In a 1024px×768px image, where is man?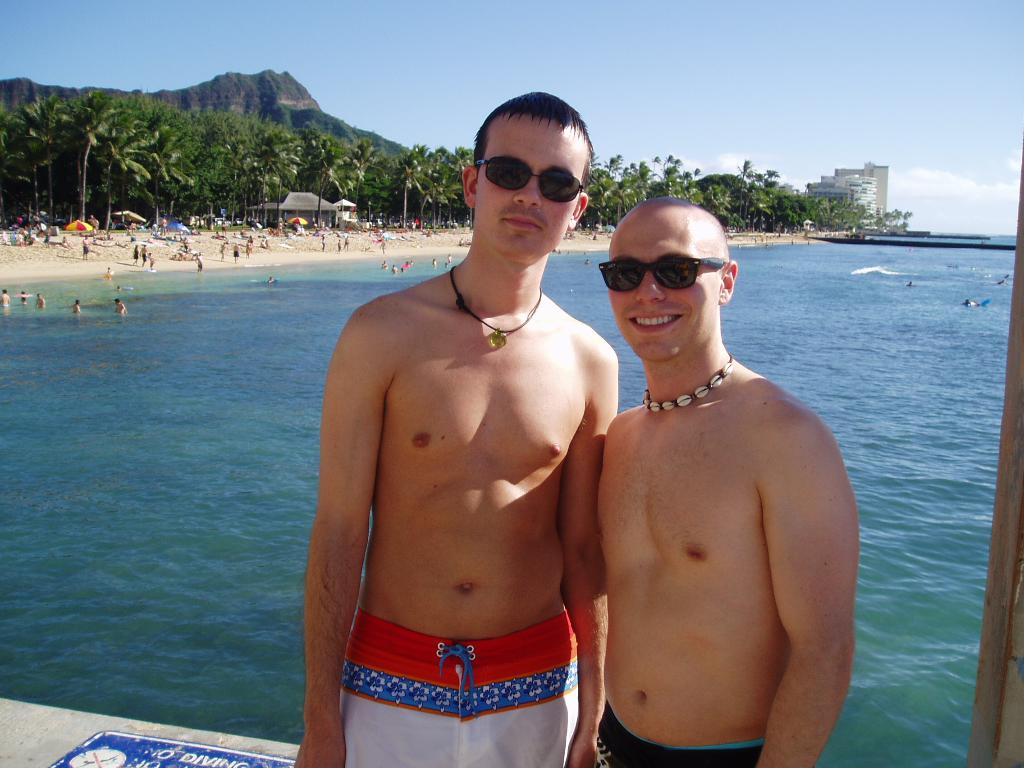
crop(112, 295, 128, 317).
